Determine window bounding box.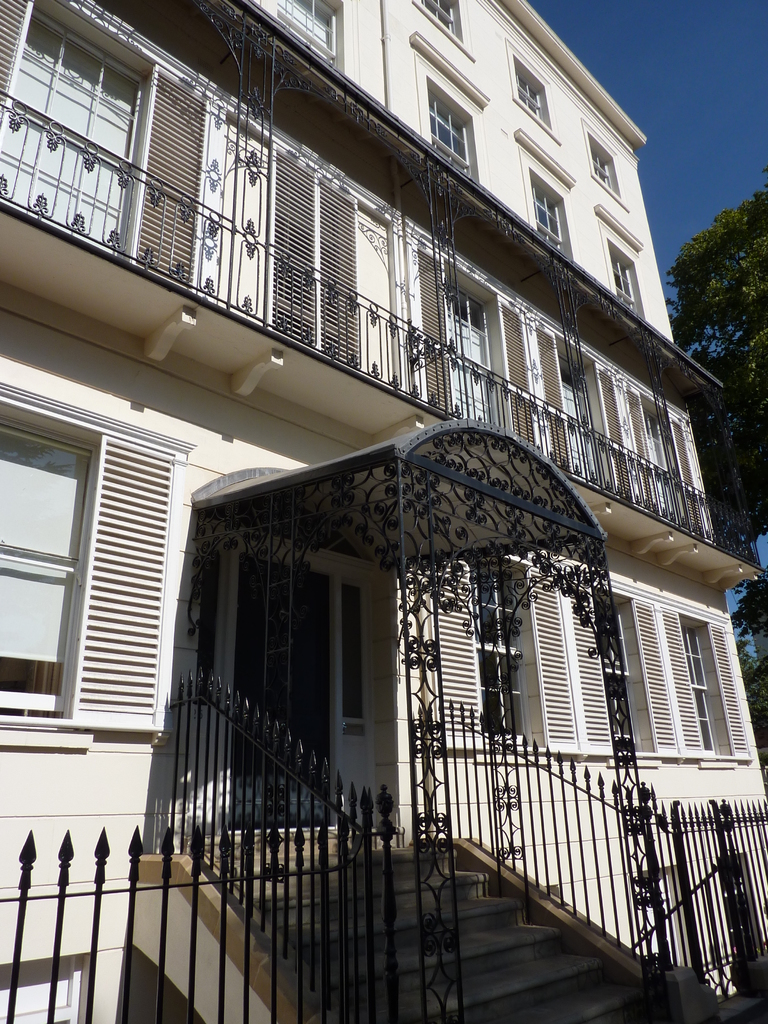
Determined: [x1=276, y1=0, x2=341, y2=74].
